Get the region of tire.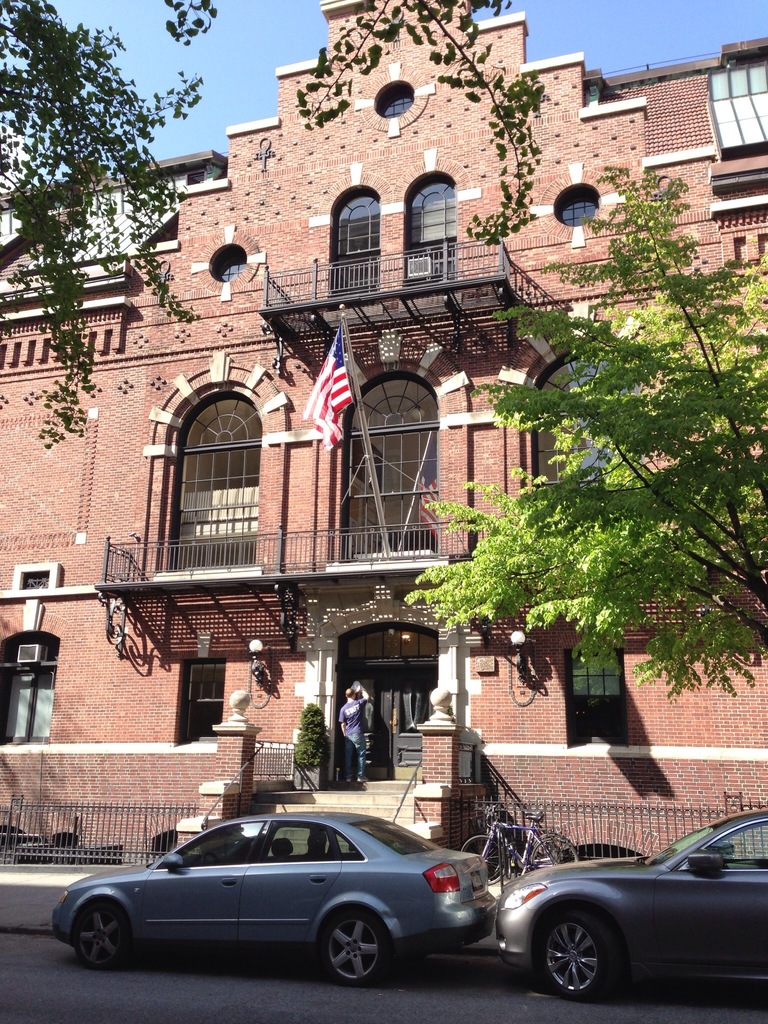
region(469, 843, 502, 879).
